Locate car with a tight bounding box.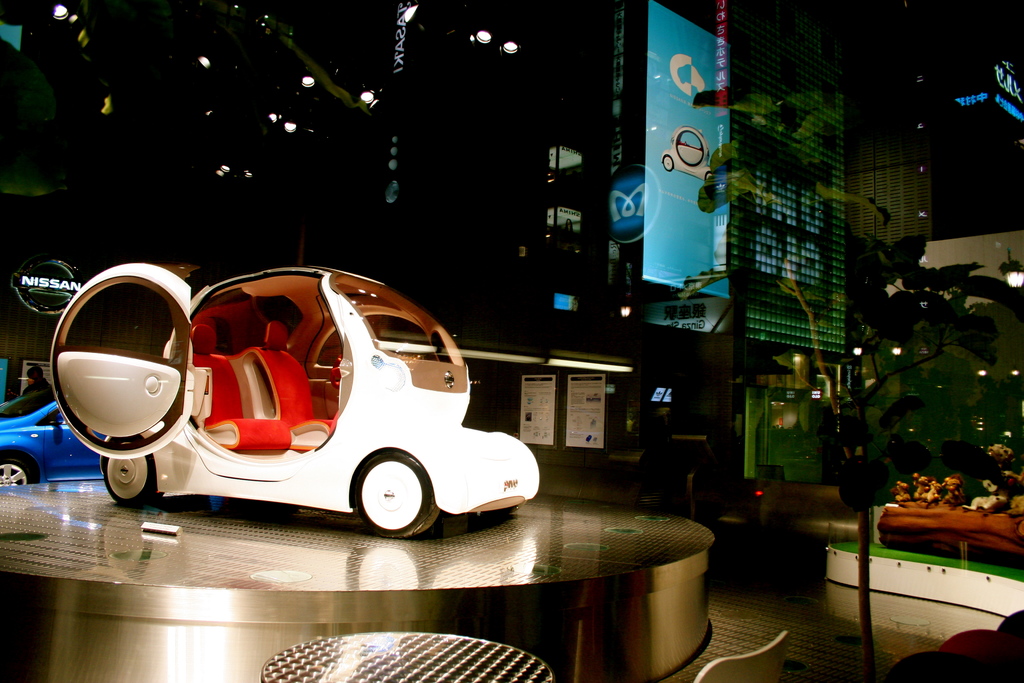
0:388:106:487.
